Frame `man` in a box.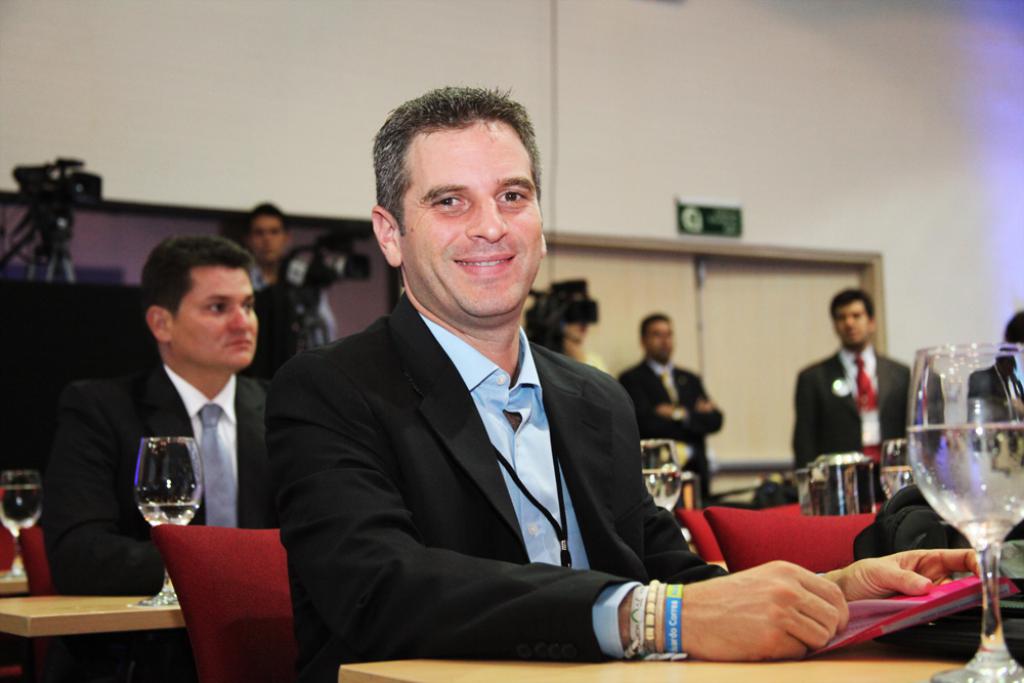
(x1=267, y1=78, x2=989, y2=682).
